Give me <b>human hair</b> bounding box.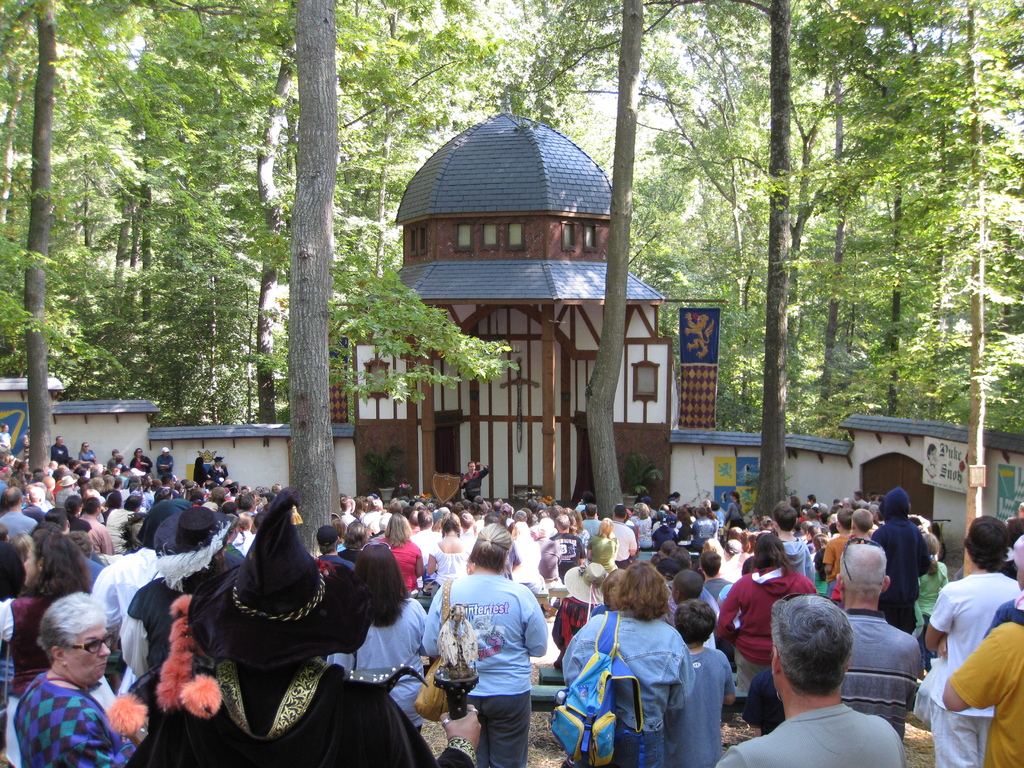
<bbox>468, 461, 476, 468</bbox>.
